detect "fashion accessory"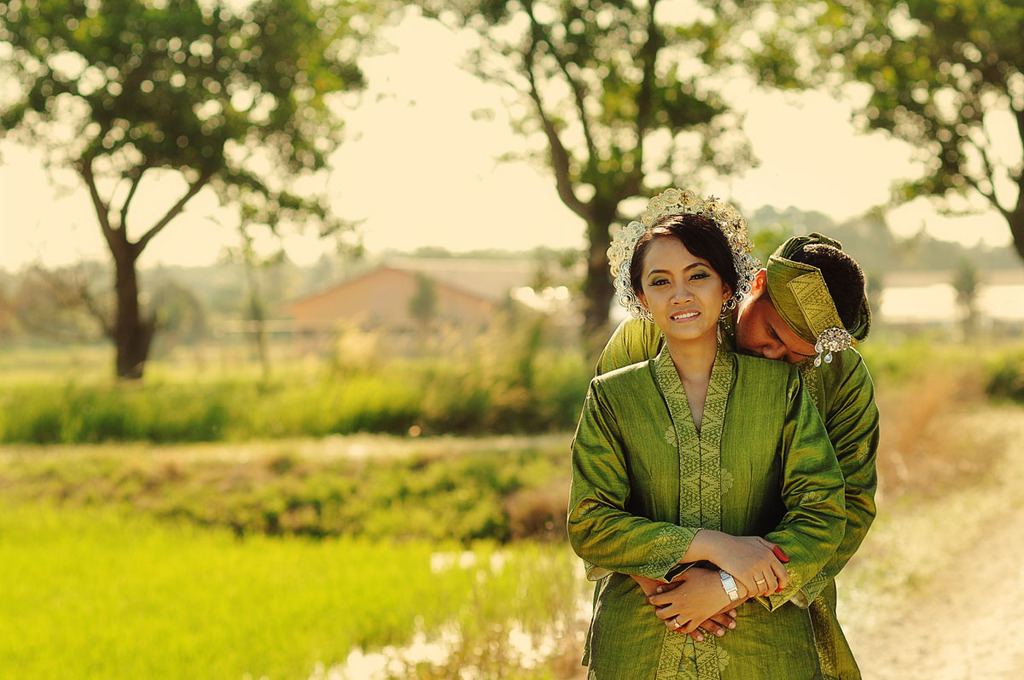
detection(719, 568, 741, 600)
